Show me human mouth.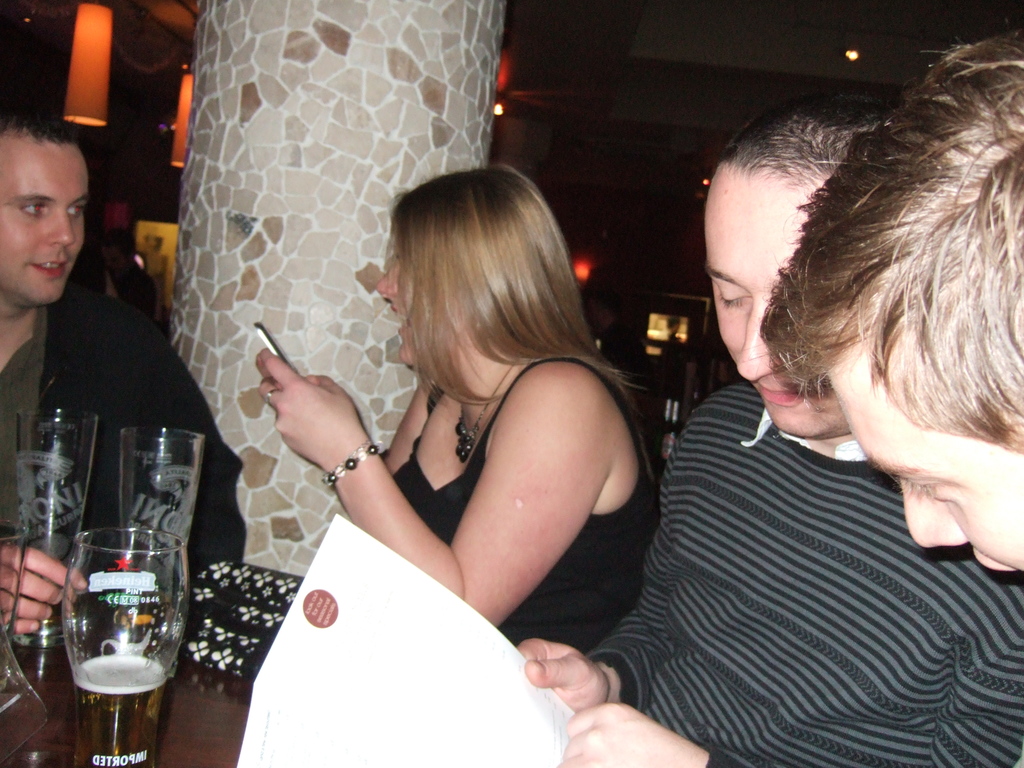
human mouth is here: detection(765, 376, 801, 417).
